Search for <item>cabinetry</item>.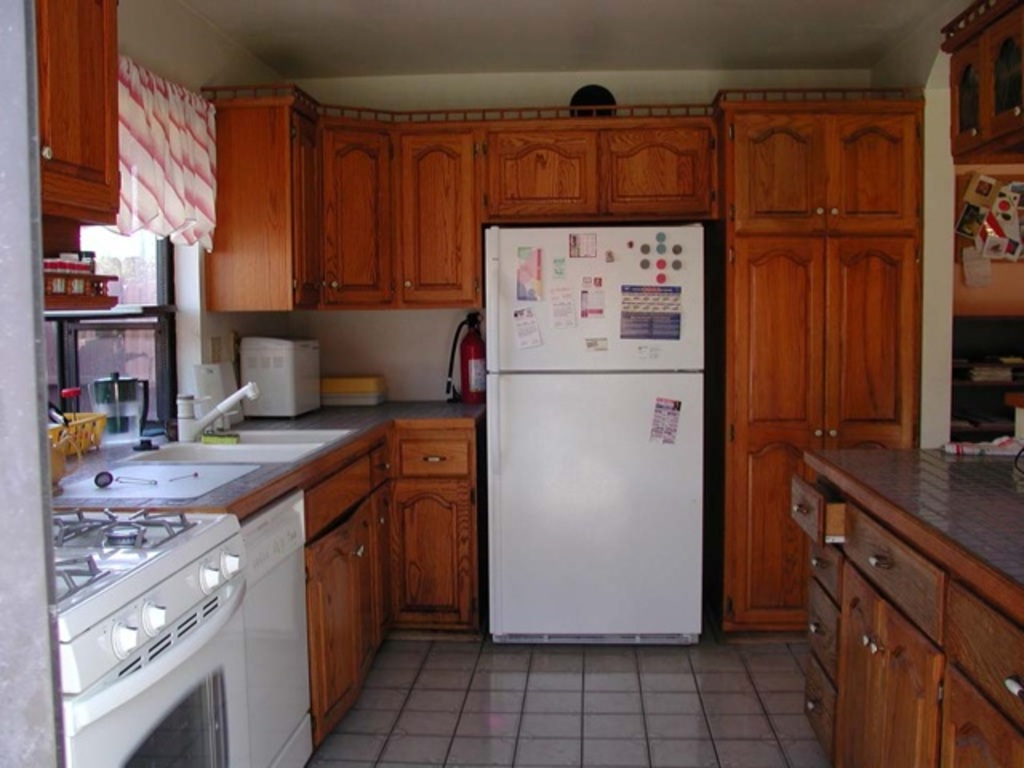
Found at [x1=398, y1=128, x2=470, y2=302].
